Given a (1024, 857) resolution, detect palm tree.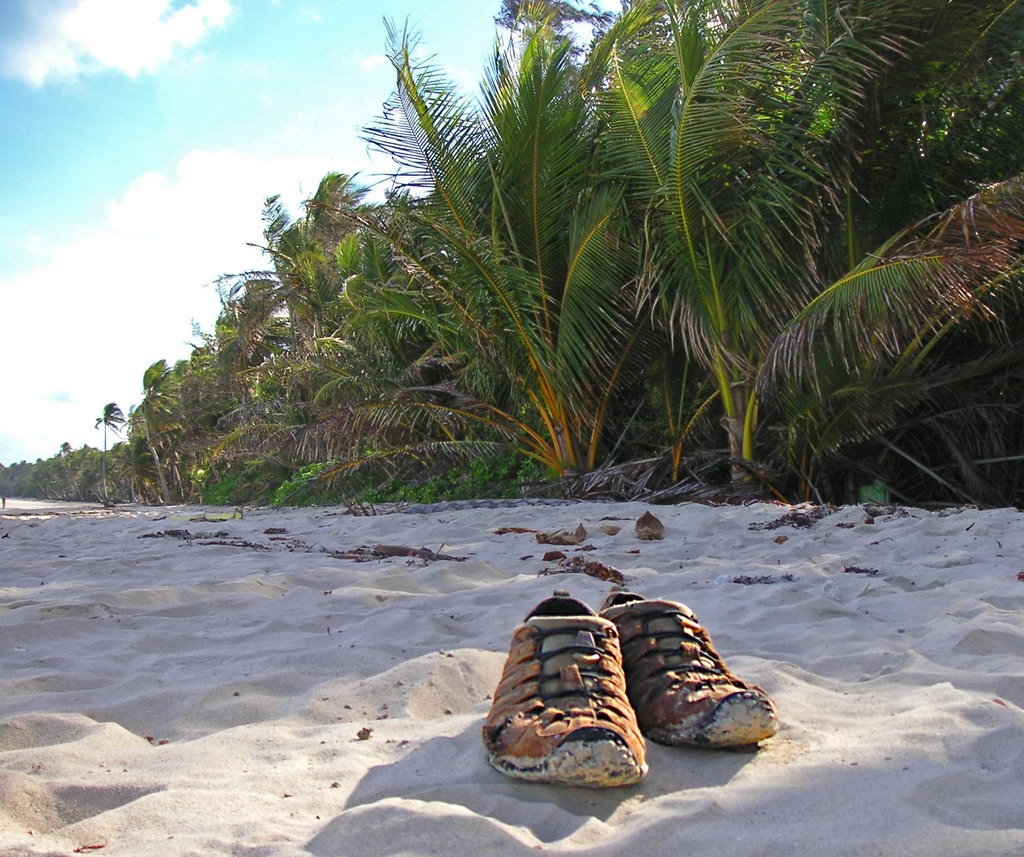
{"x1": 283, "y1": 180, "x2": 401, "y2": 453}.
